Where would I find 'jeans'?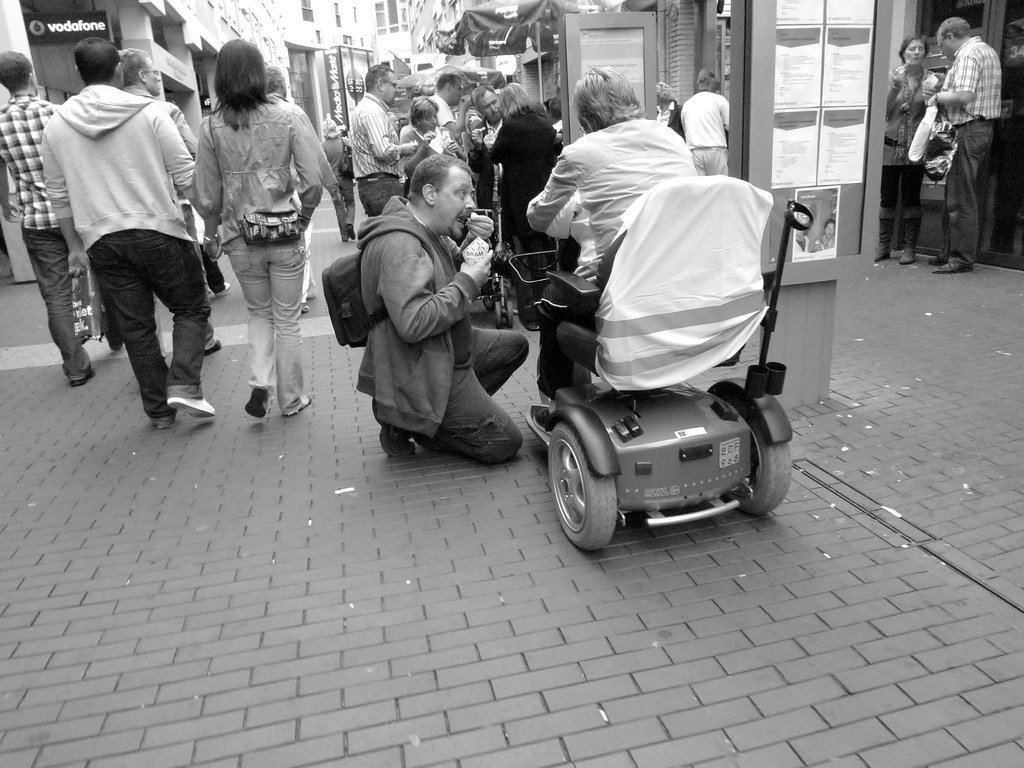
At [x1=947, y1=120, x2=993, y2=260].
